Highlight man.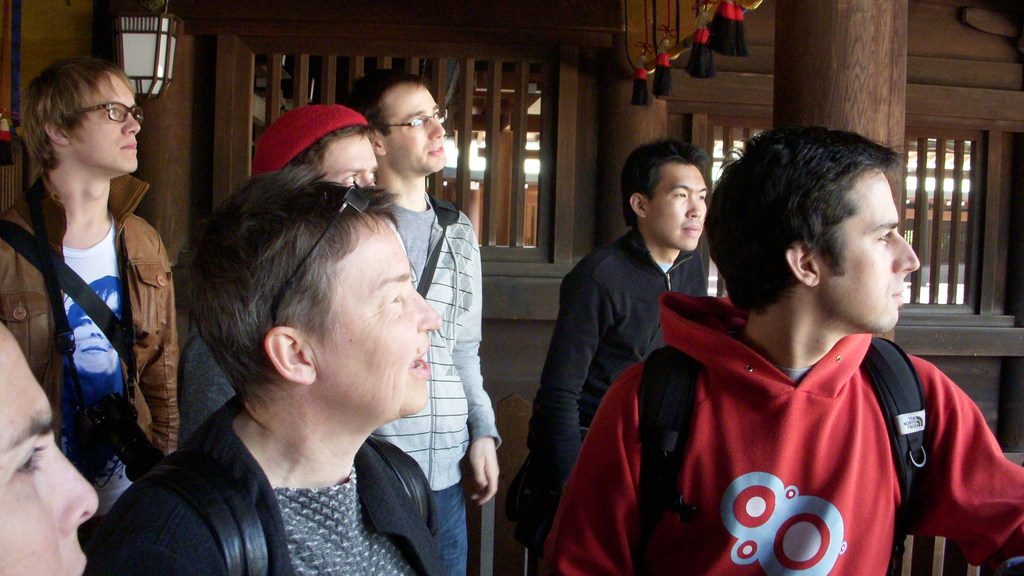
Highlighted region: box(502, 141, 710, 575).
